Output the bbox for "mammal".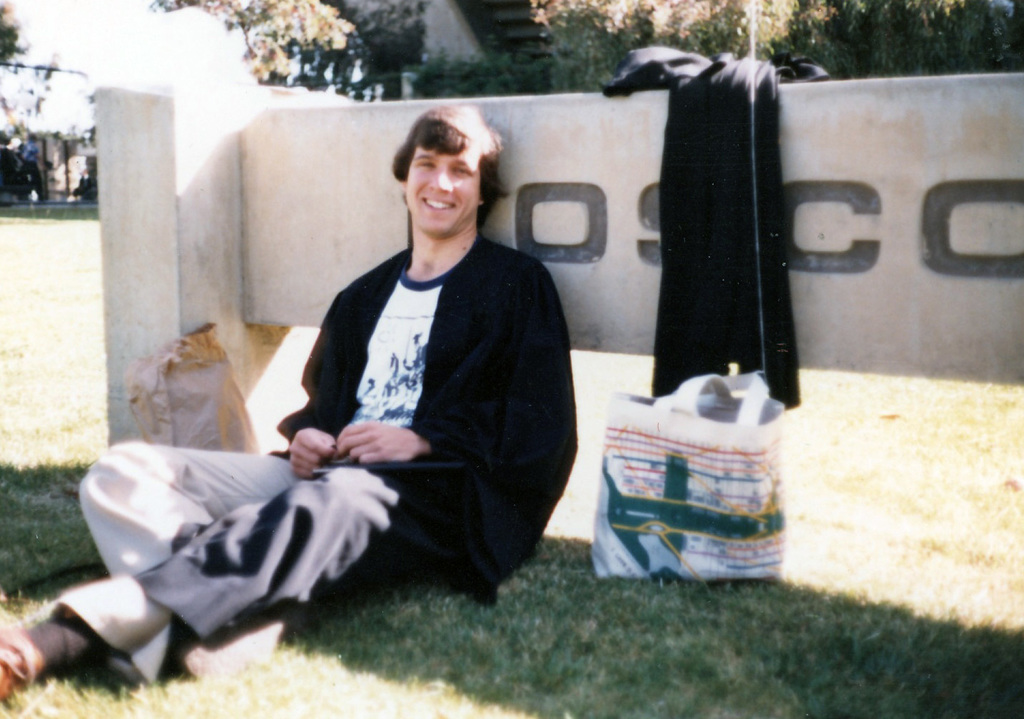
(x1=0, y1=101, x2=573, y2=703).
